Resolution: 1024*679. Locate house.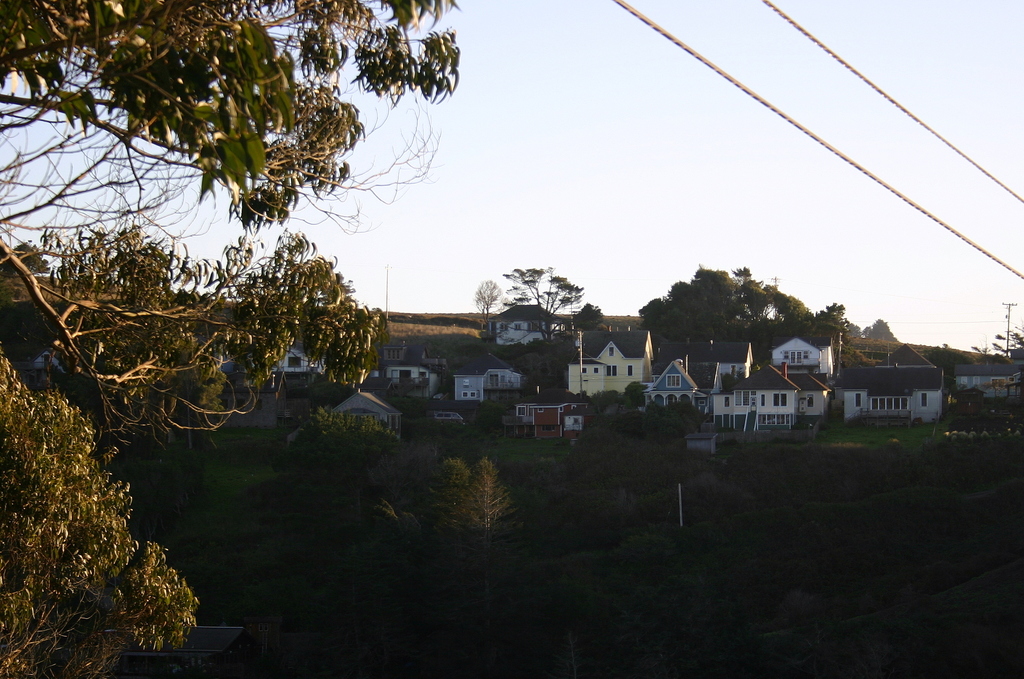
left=856, top=343, right=968, bottom=435.
